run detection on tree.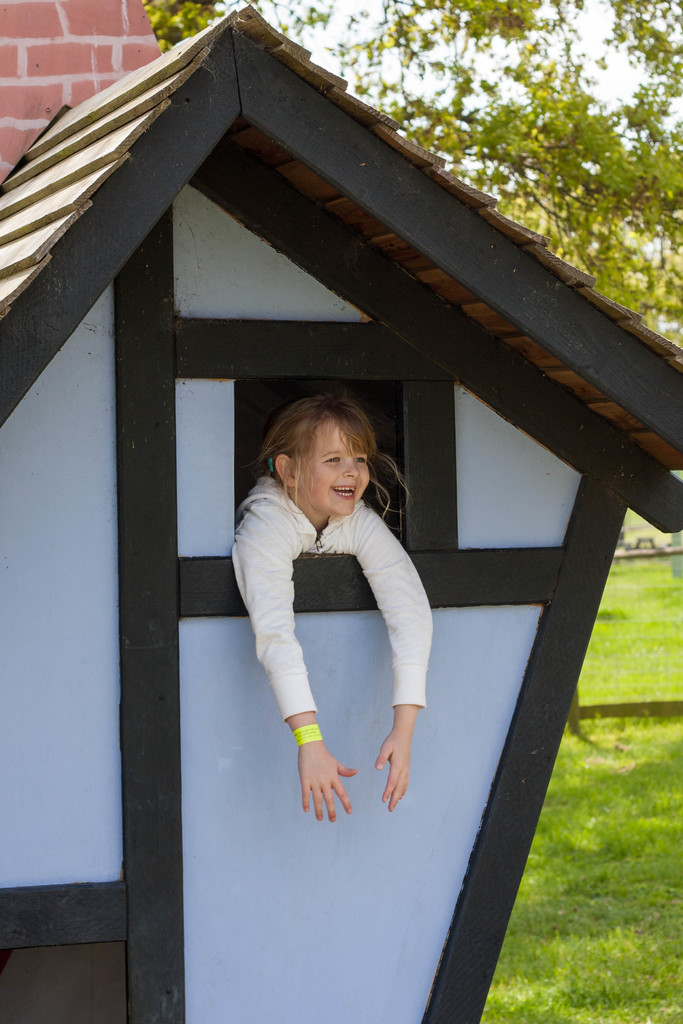
Result: 140,0,682,350.
